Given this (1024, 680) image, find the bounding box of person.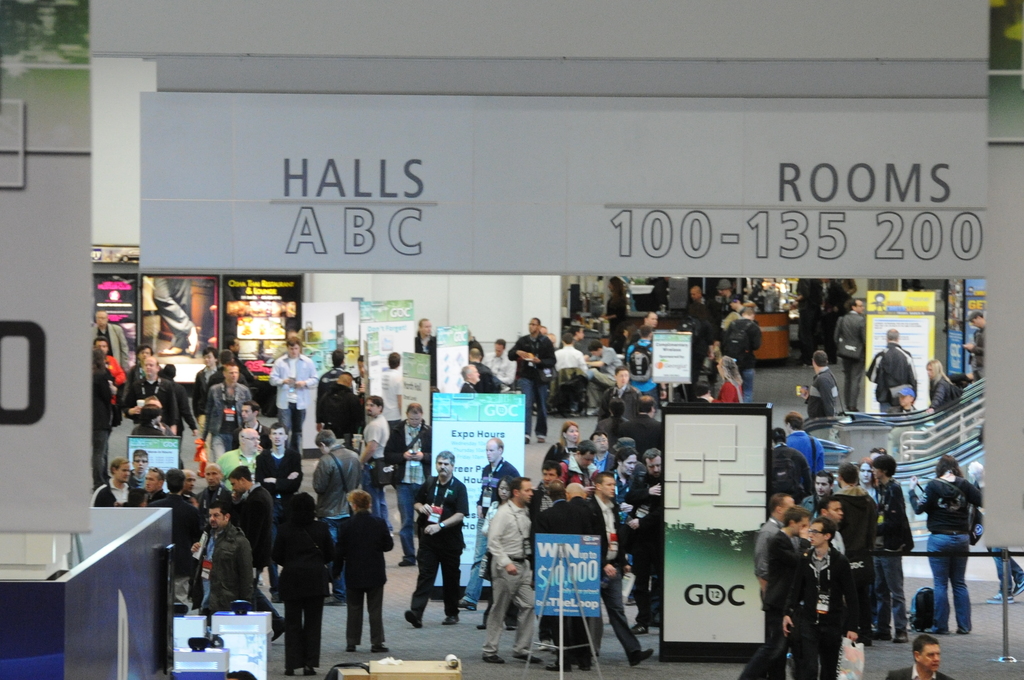
<bbox>310, 426, 369, 604</bbox>.
